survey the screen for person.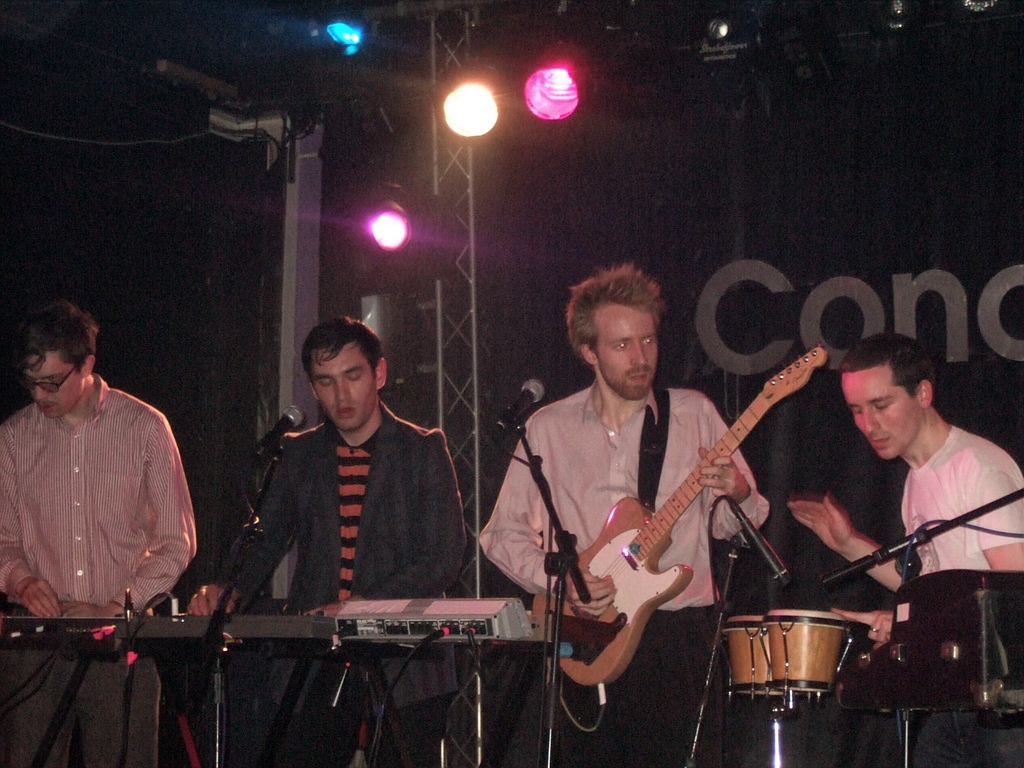
Survey found: box(787, 330, 1023, 712).
